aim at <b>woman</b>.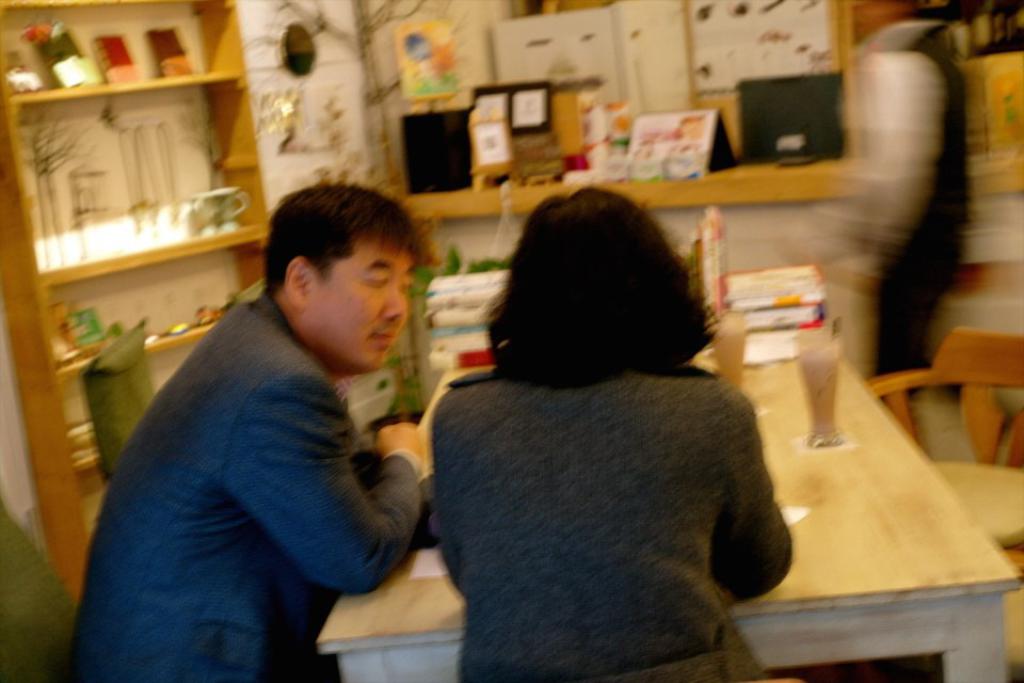
Aimed at left=412, top=164, right=791, bottom=682.
